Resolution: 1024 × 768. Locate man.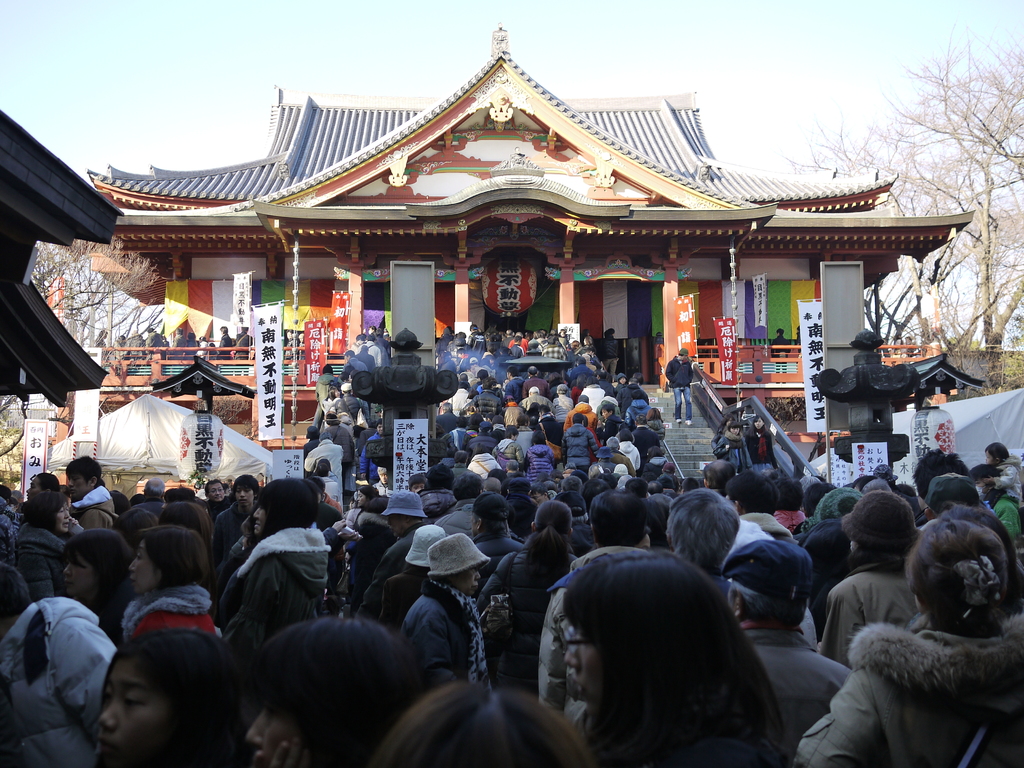
[left=726, top=474, right=815, bottom=642].
